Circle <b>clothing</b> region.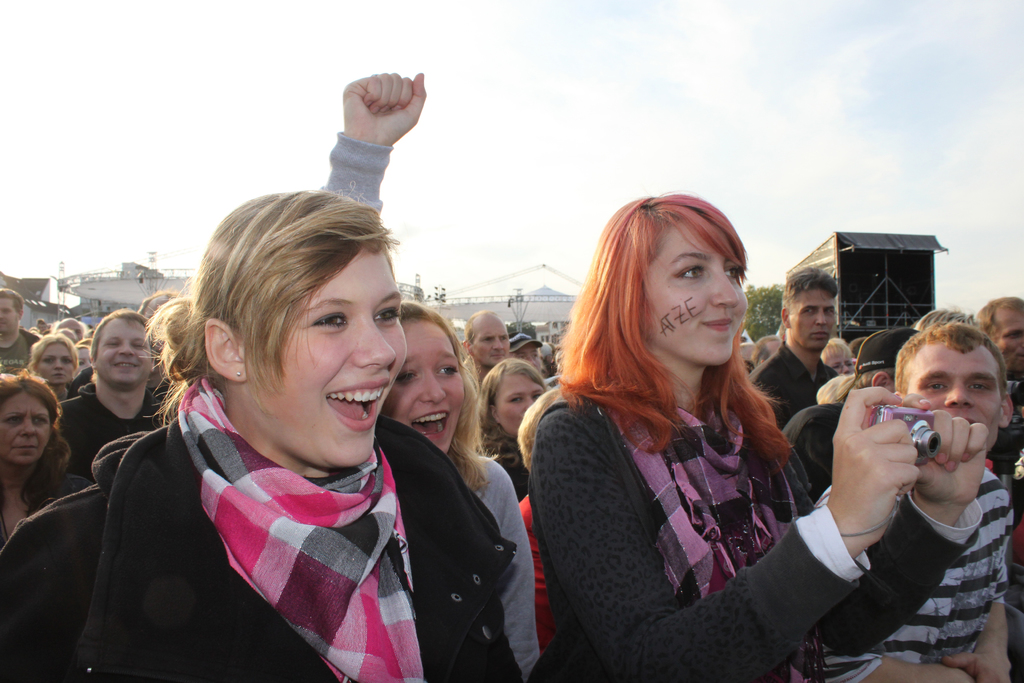
Region: Rect(93, 421, 528, 682).
